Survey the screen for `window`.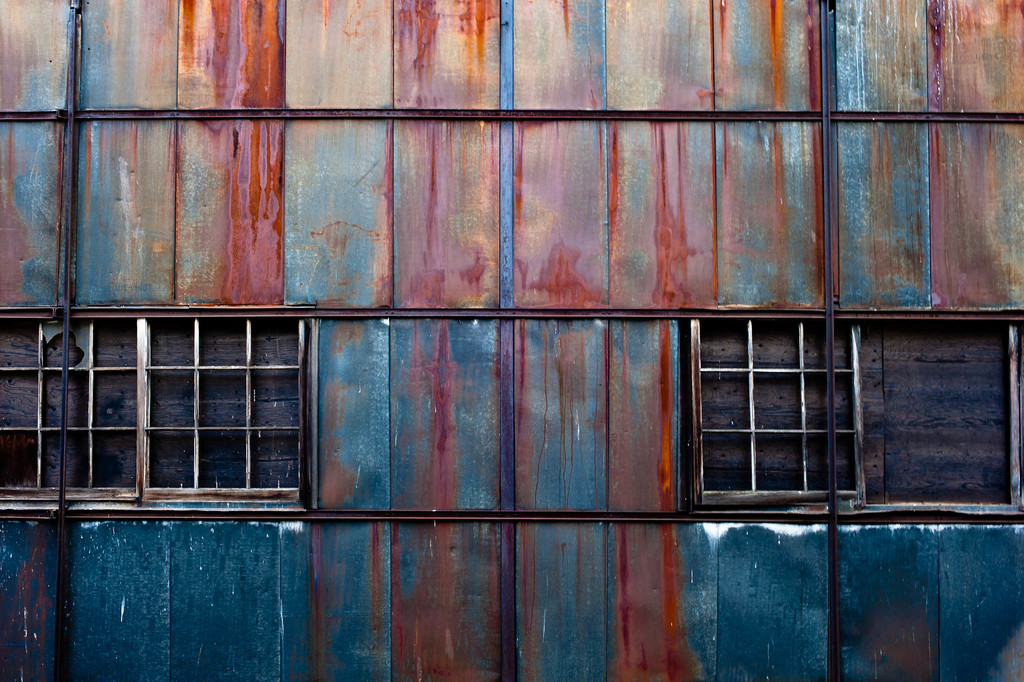
Survey found: <bbox>674, 318, 866, 513</bbox>.
